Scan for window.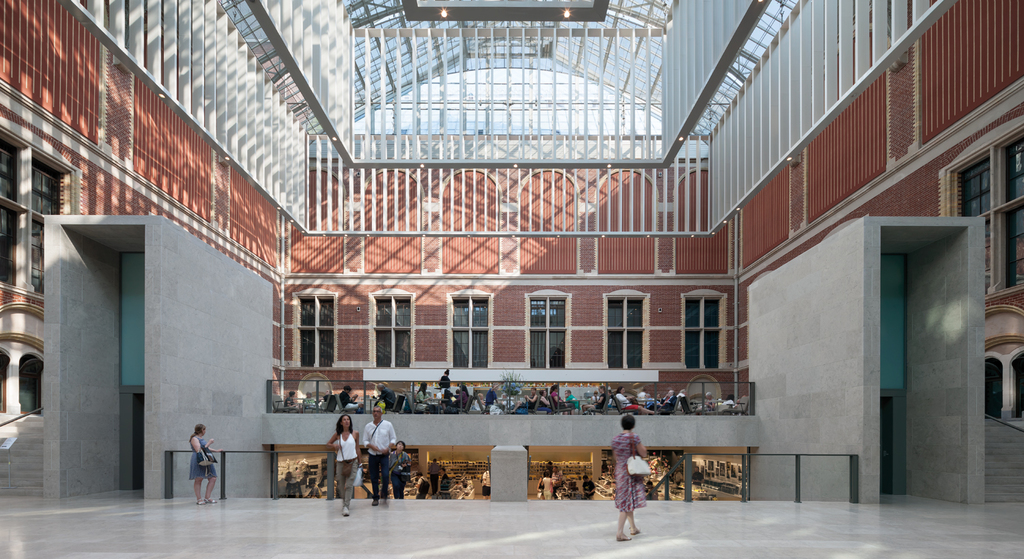
Scan result: 32 220 46 297.
